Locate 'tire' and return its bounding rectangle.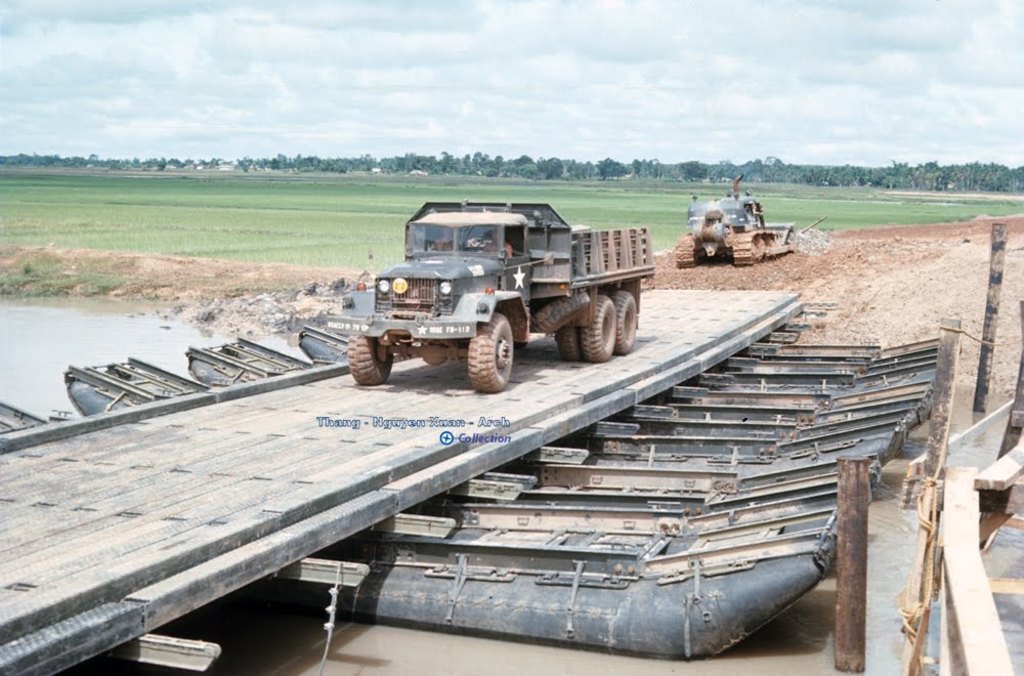
region(557, 302, 584, 365).
